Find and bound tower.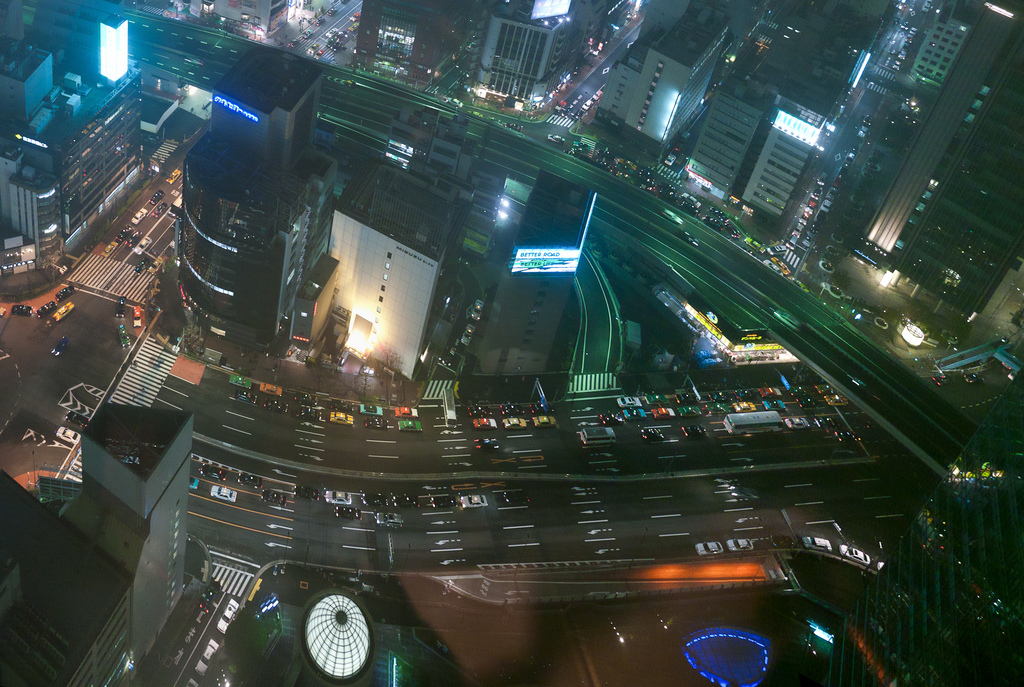
Bound: 179, 39, 335, 352.
